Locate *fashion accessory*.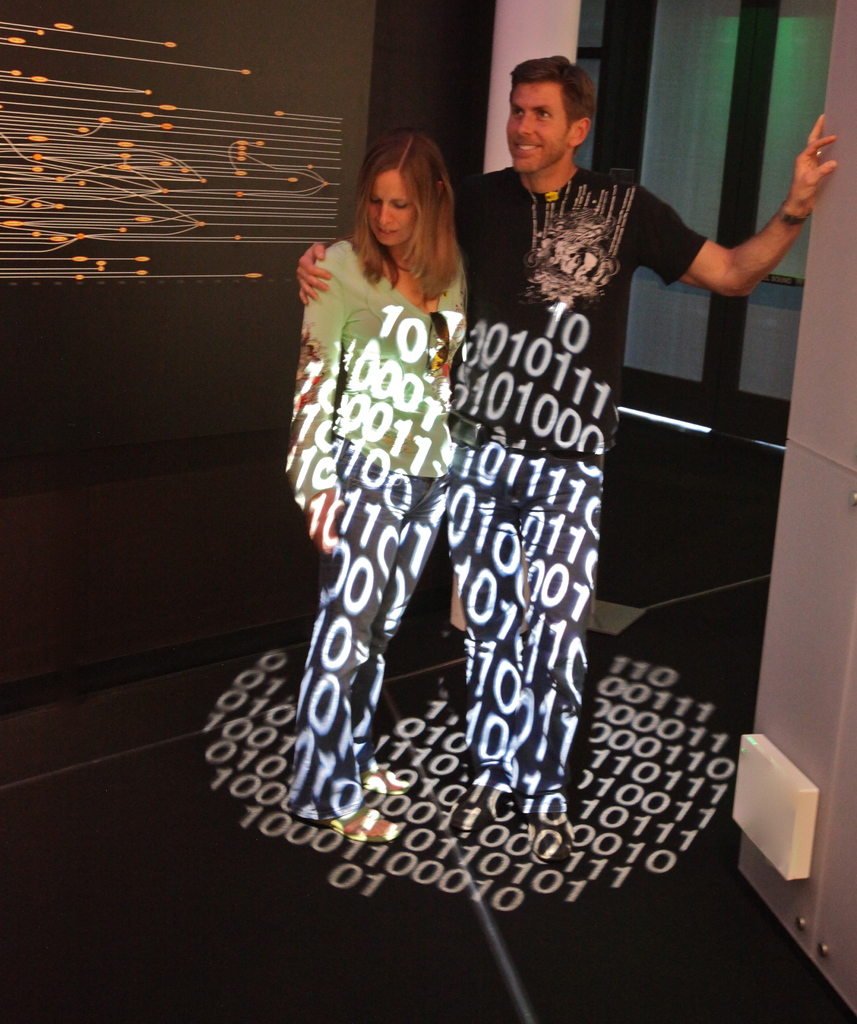
Bounding box: bbox(383, 255, 431, 276).
